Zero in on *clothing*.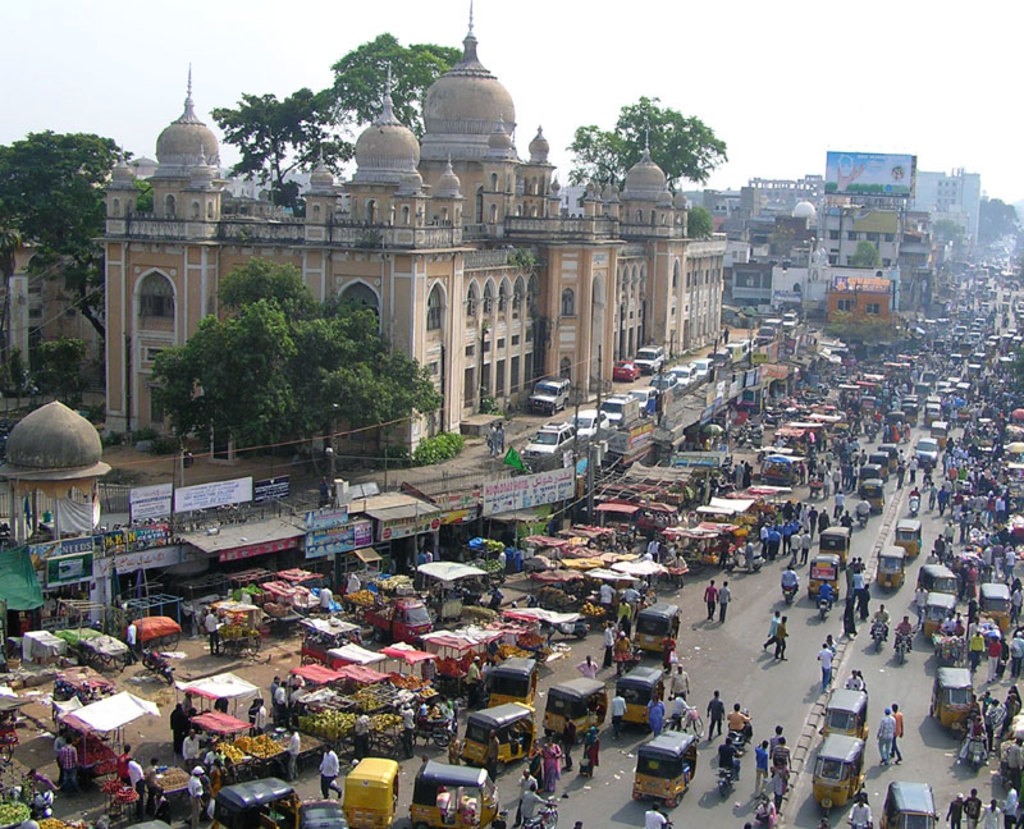
Zeroed in: left=319, top=751, right=339, bottom=798.
